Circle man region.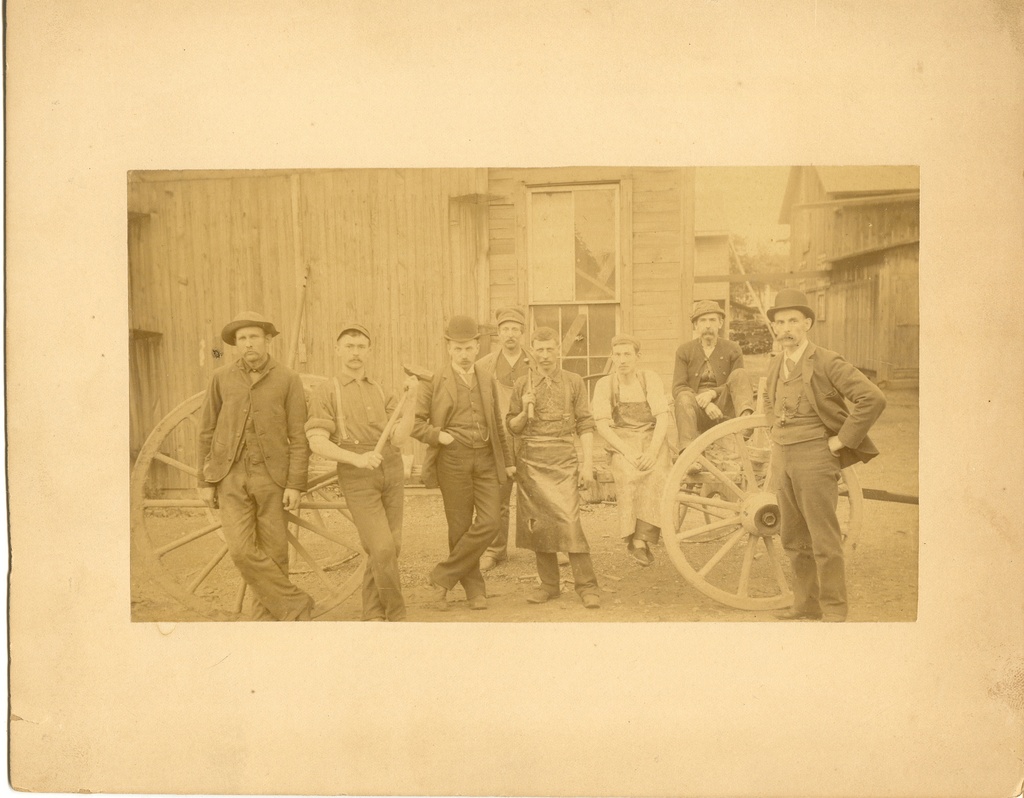
Region: {"left": 676, "top": 300, "right": 746, "bottom": 458}.
